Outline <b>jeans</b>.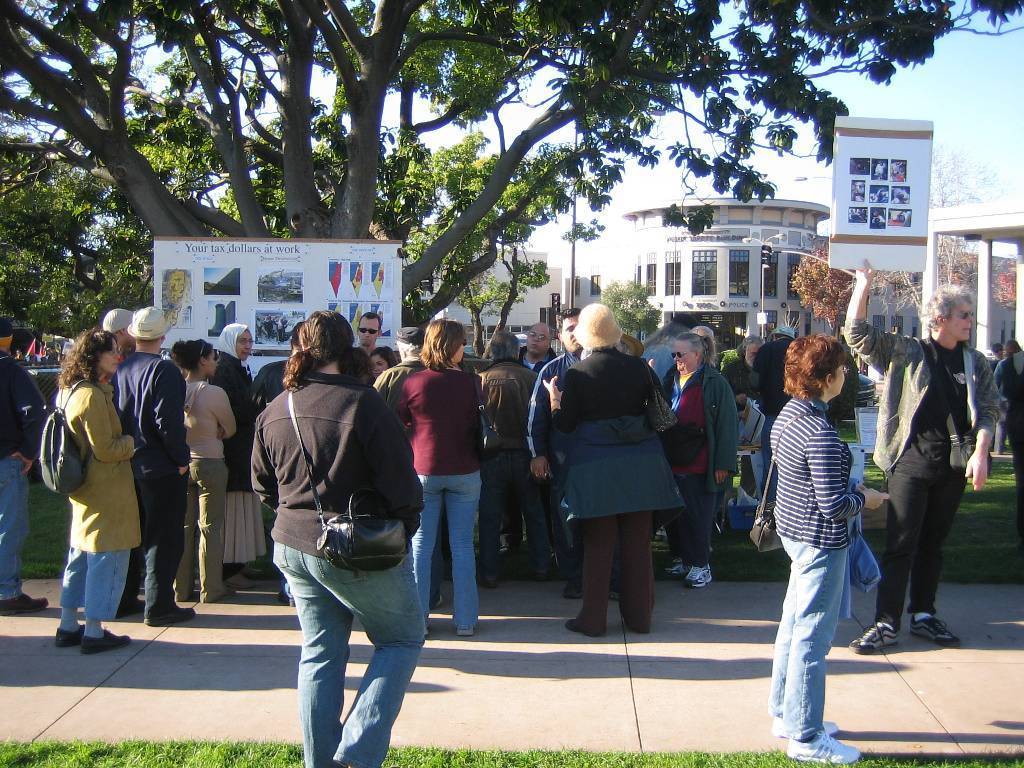
Outline: (999, 423, 1005, 457).
